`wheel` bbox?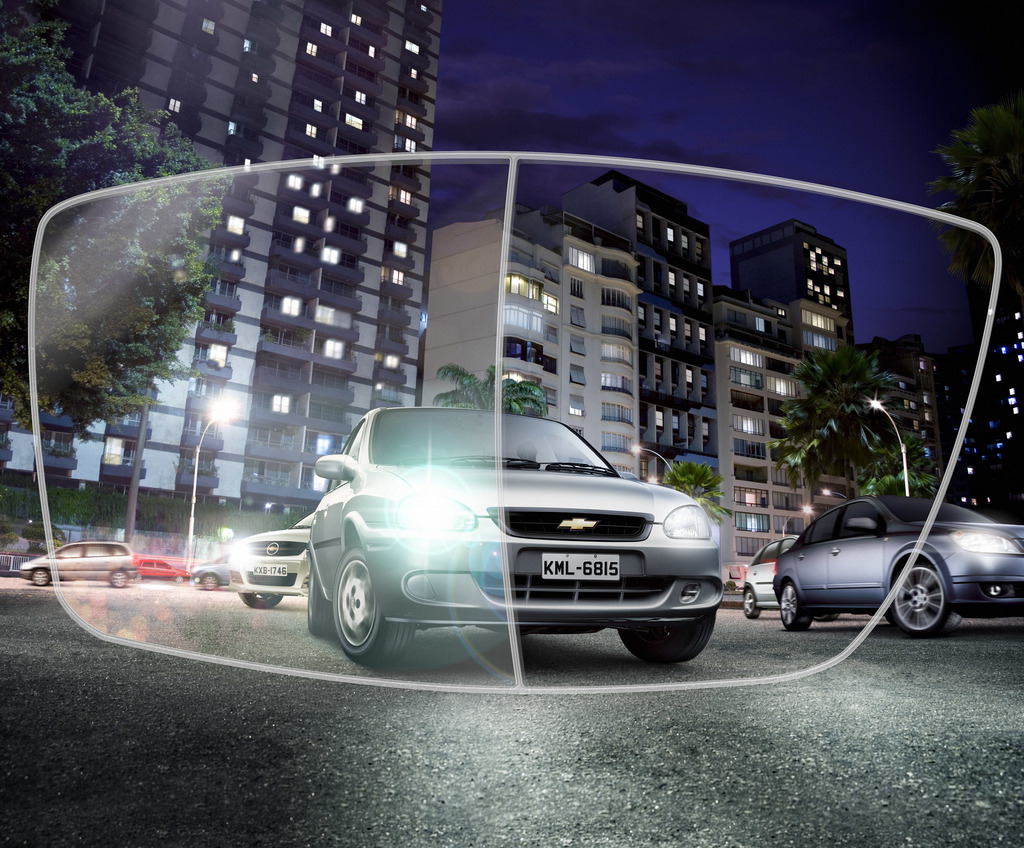
[left=111, top=570, right=129, bottom=586]
